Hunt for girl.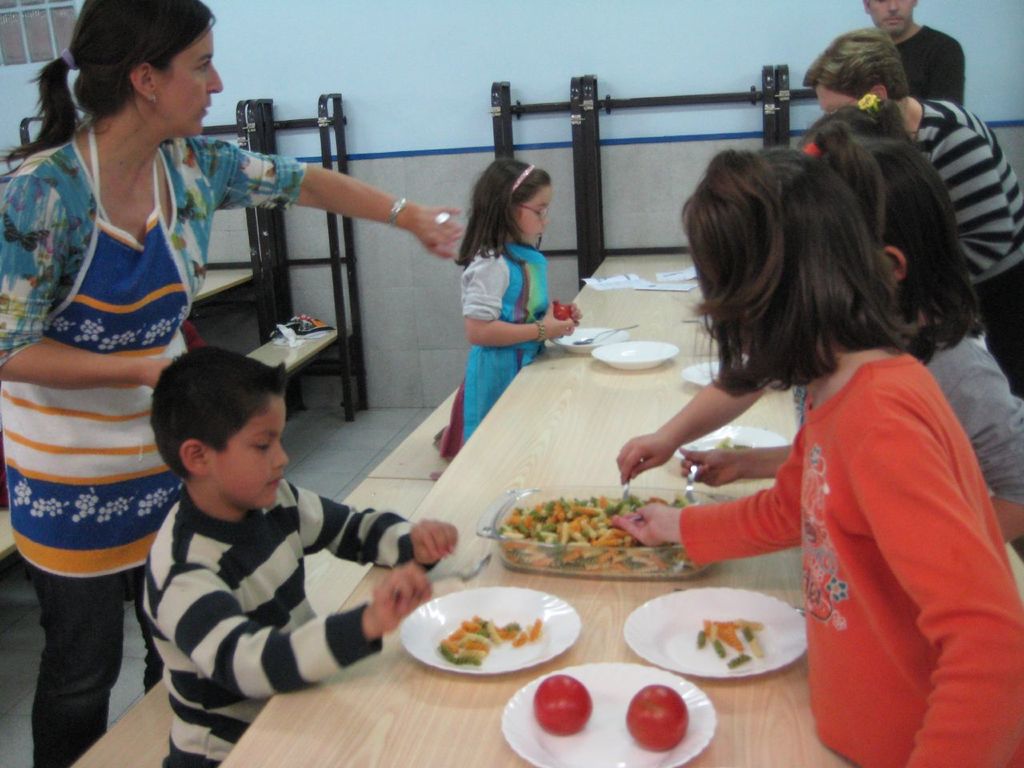
Hunted down at 454/156/582/450.
